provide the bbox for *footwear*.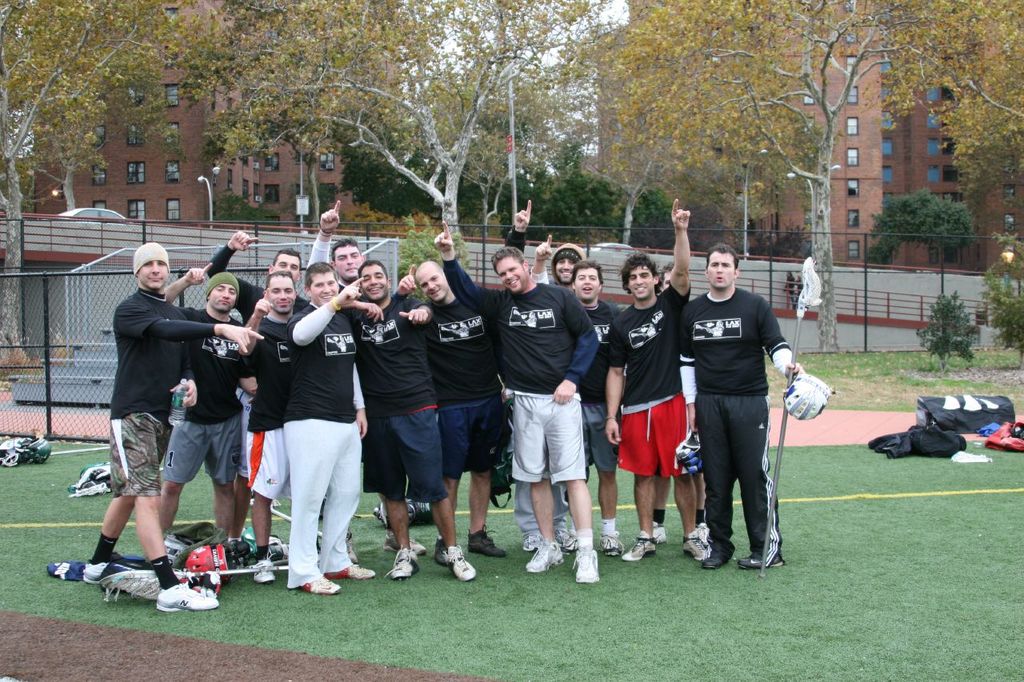
box(556, 521, 581, 547).
